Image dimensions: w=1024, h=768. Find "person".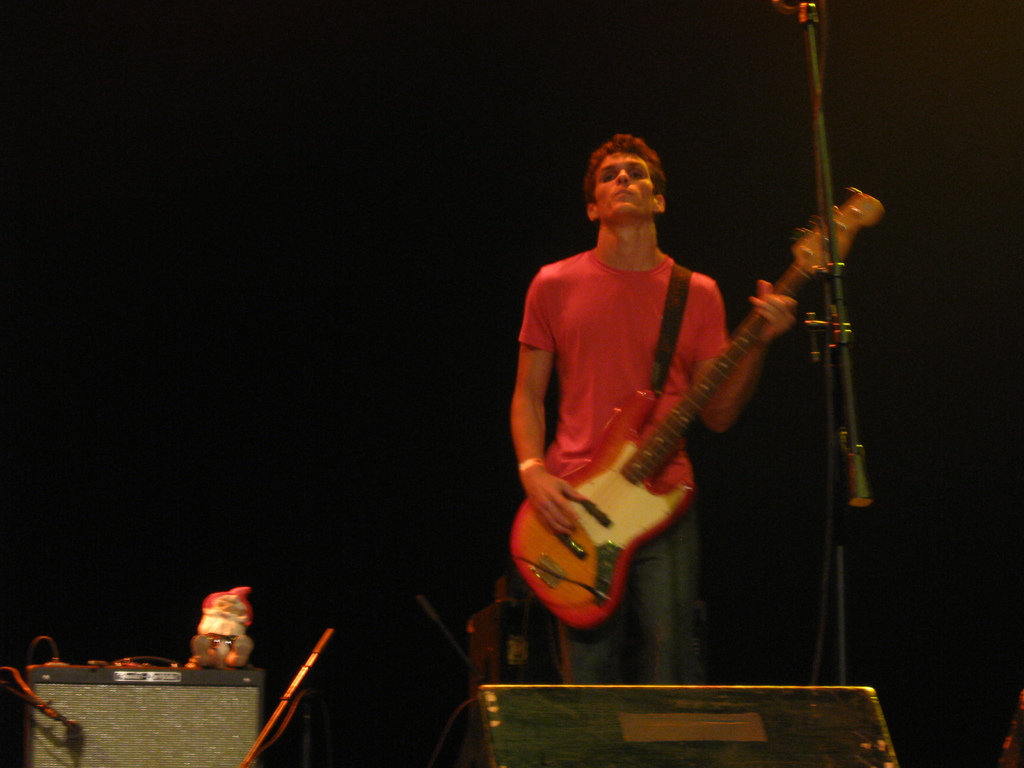
(x1=186, y1=582, x2=252, y2=668).
